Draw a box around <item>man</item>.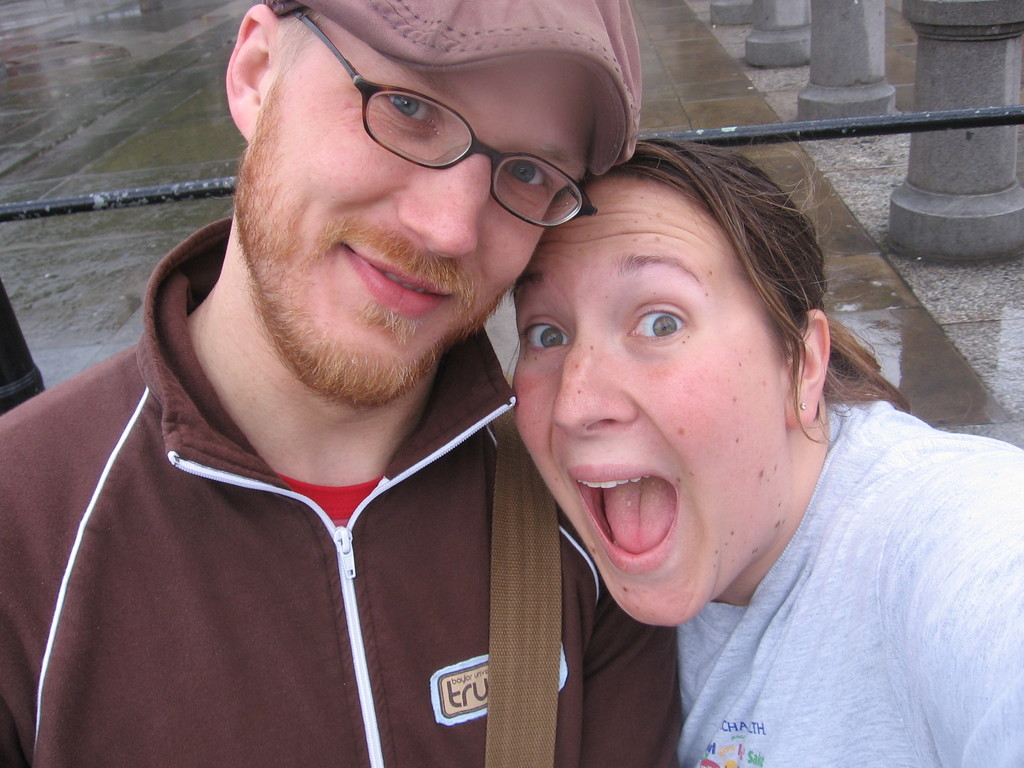
[0, 0, 686, 767].
